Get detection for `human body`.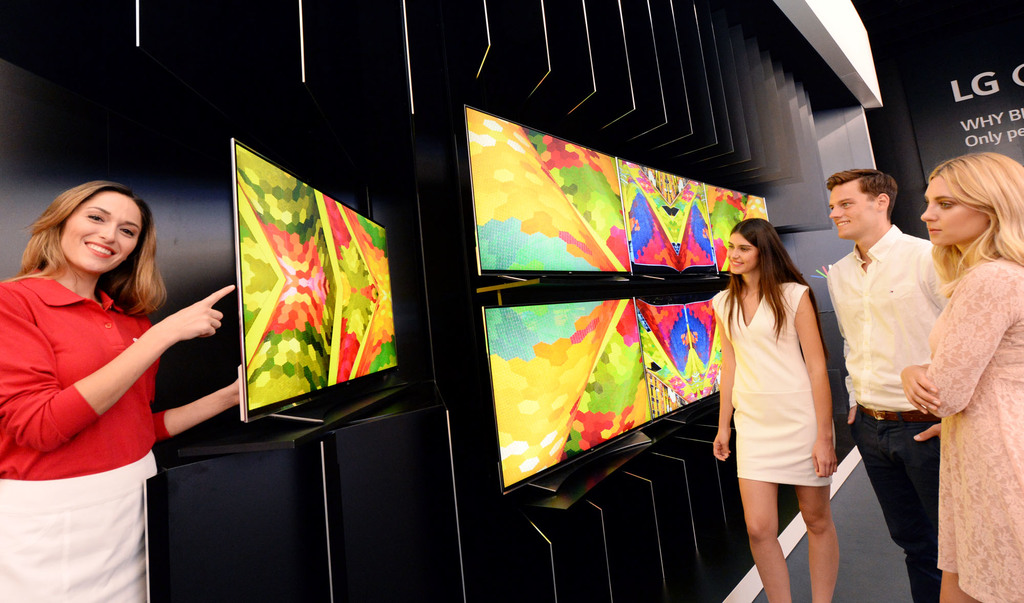
Detection: (left=896, top=144, right=1018, bottom=602).
